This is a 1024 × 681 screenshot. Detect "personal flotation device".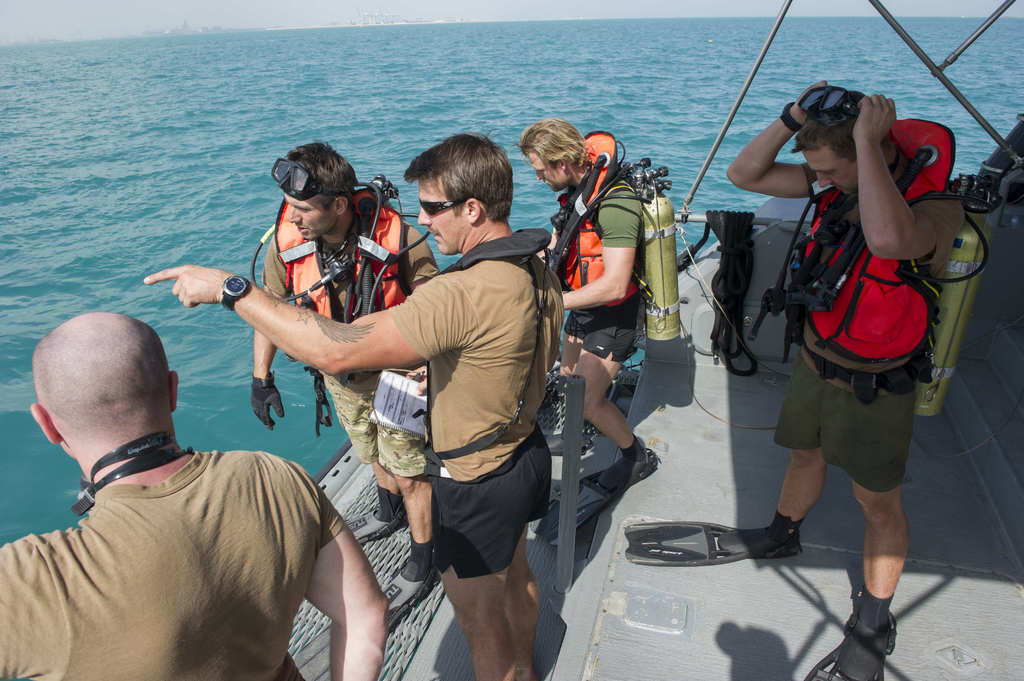
l=550, t=123, r=651, b=315.
